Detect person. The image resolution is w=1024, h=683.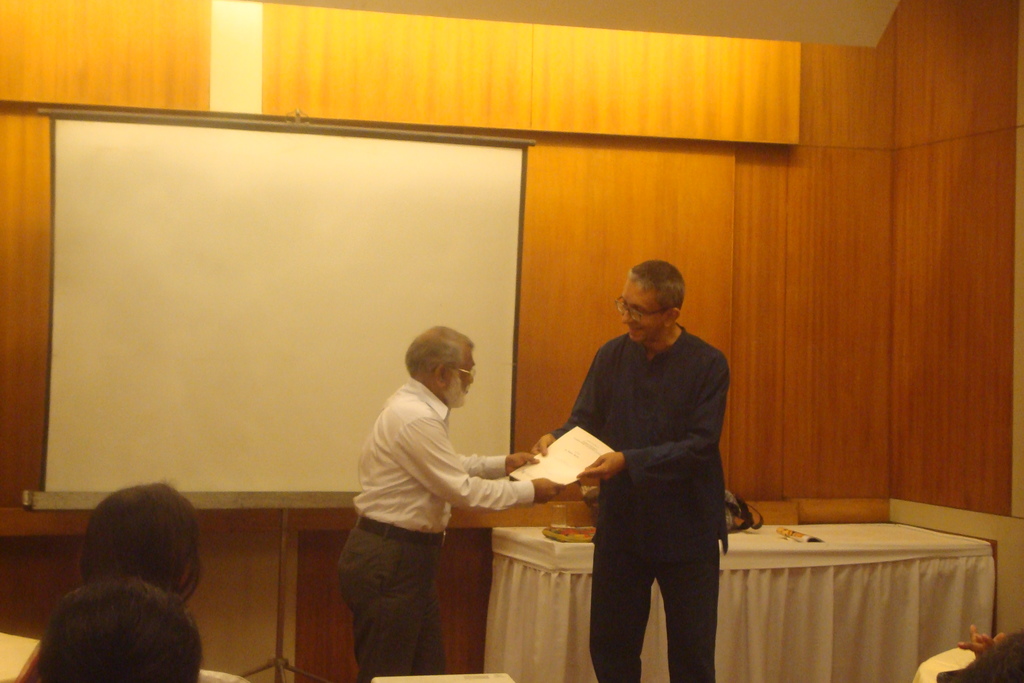
(333, 324, 558, 682).
